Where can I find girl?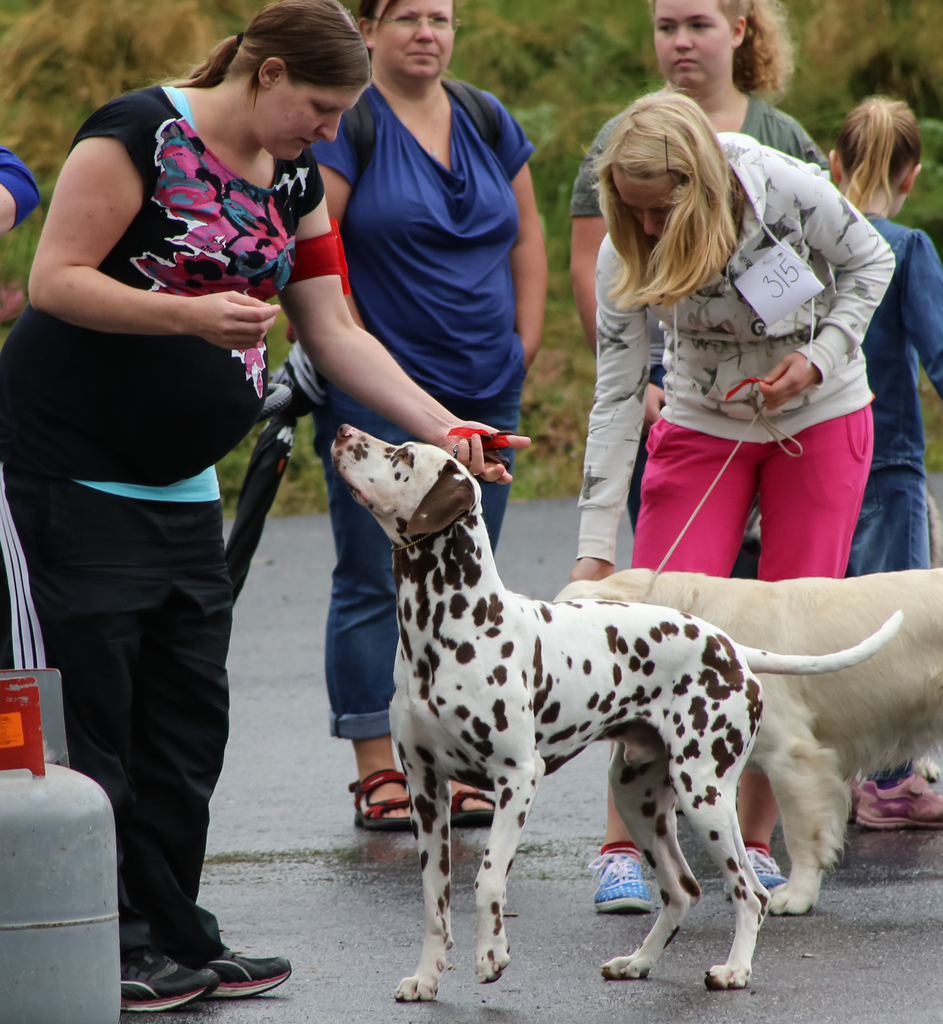
You can find it at {"x1": 567, "y1": 95, "x2": 894, "y2": 911}.
